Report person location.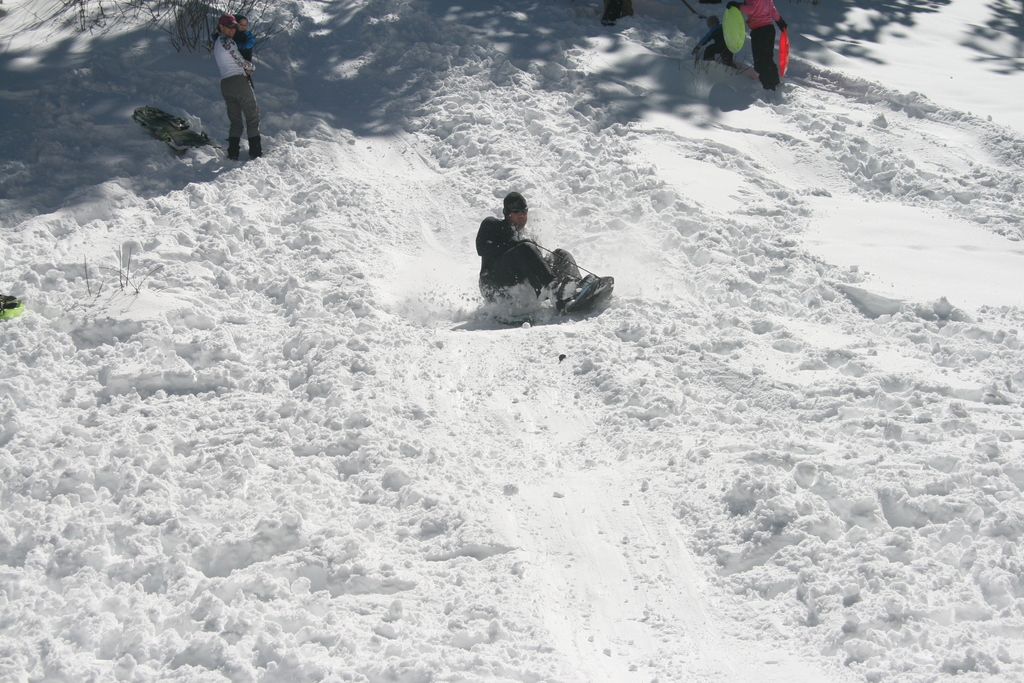
Report: rect(233, 10, 259, 78).
